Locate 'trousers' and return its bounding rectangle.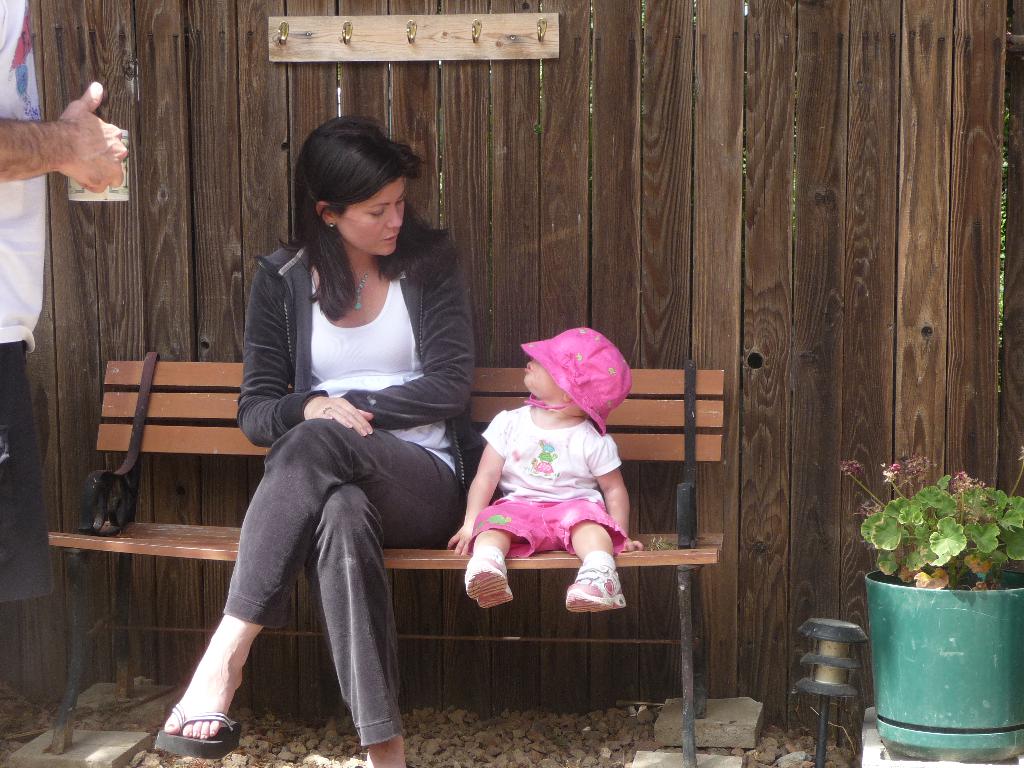
select_region(237, 414, 435, 720).
